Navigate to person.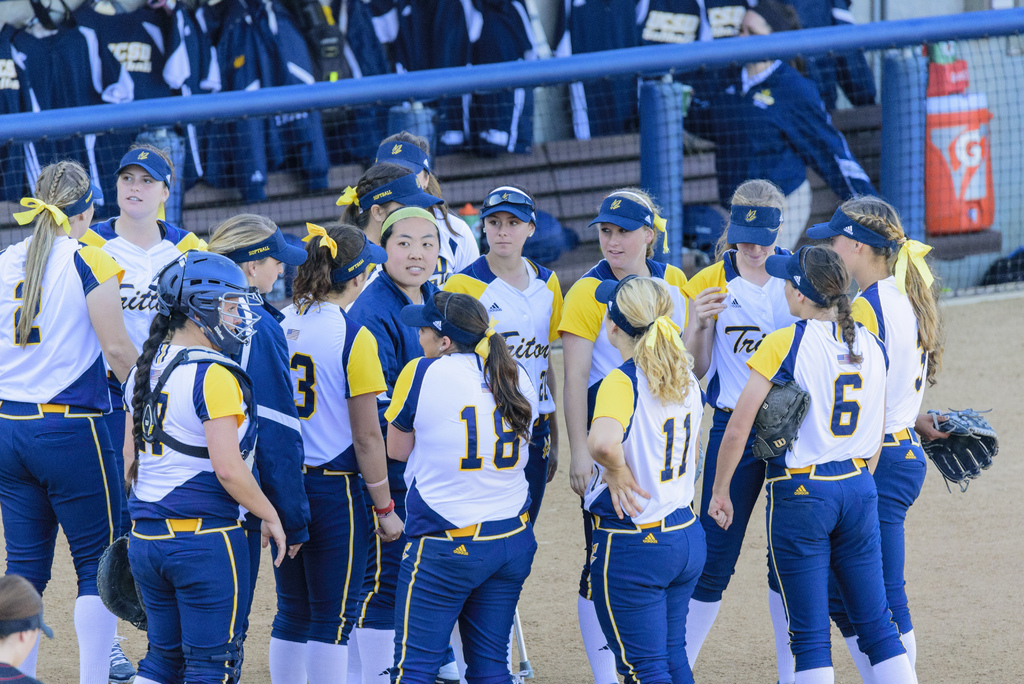
Navigation target: x1=691, y1=242, x2=927, y2=683.
